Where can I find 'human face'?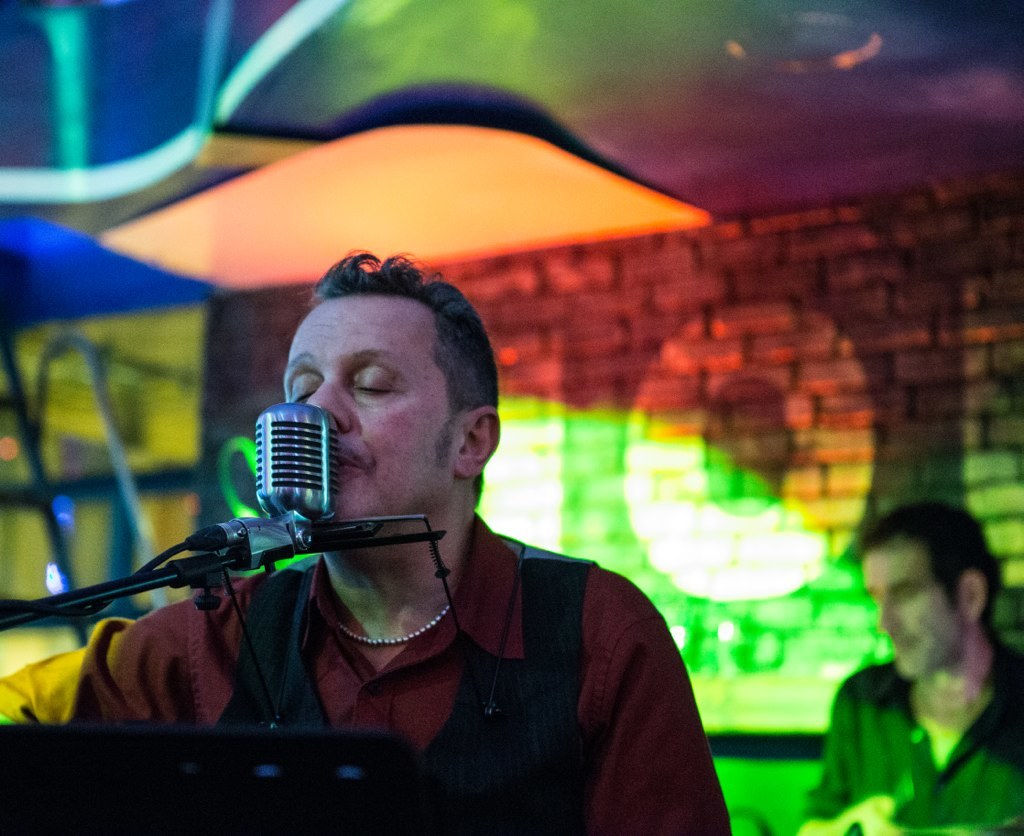
You can find it at (861,535,968,678).
